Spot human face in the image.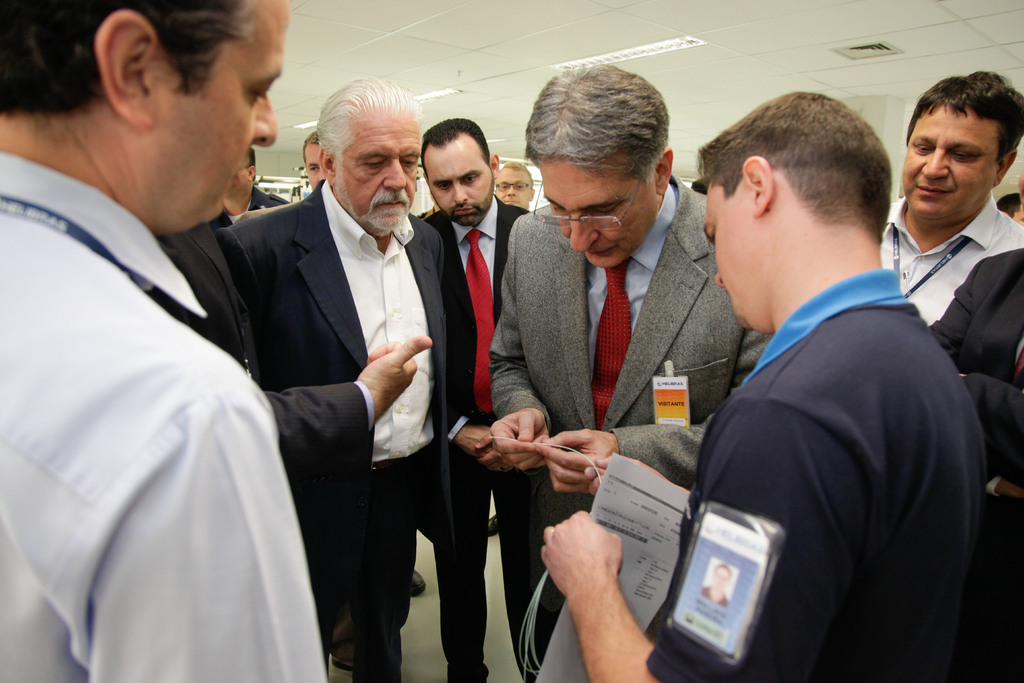
human face found at (left=890, top=104, right=1016, bottom=217).
